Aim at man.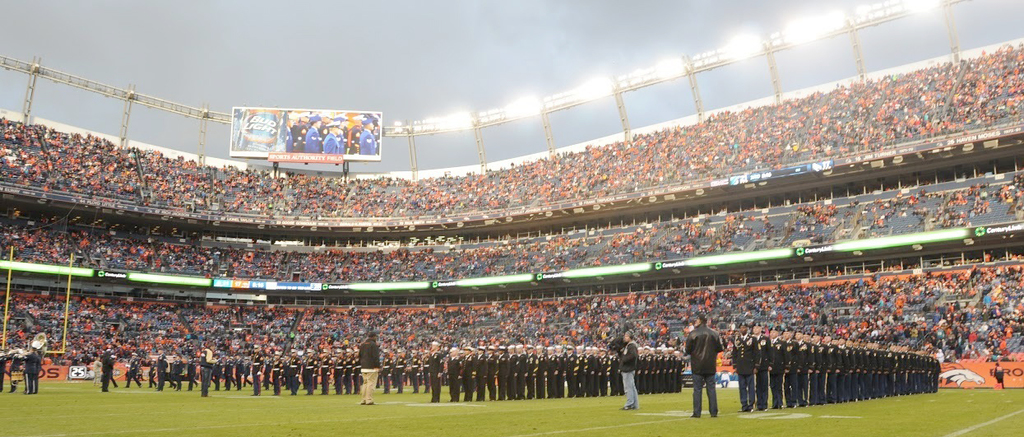
Aimed at (770,323,787,407).
